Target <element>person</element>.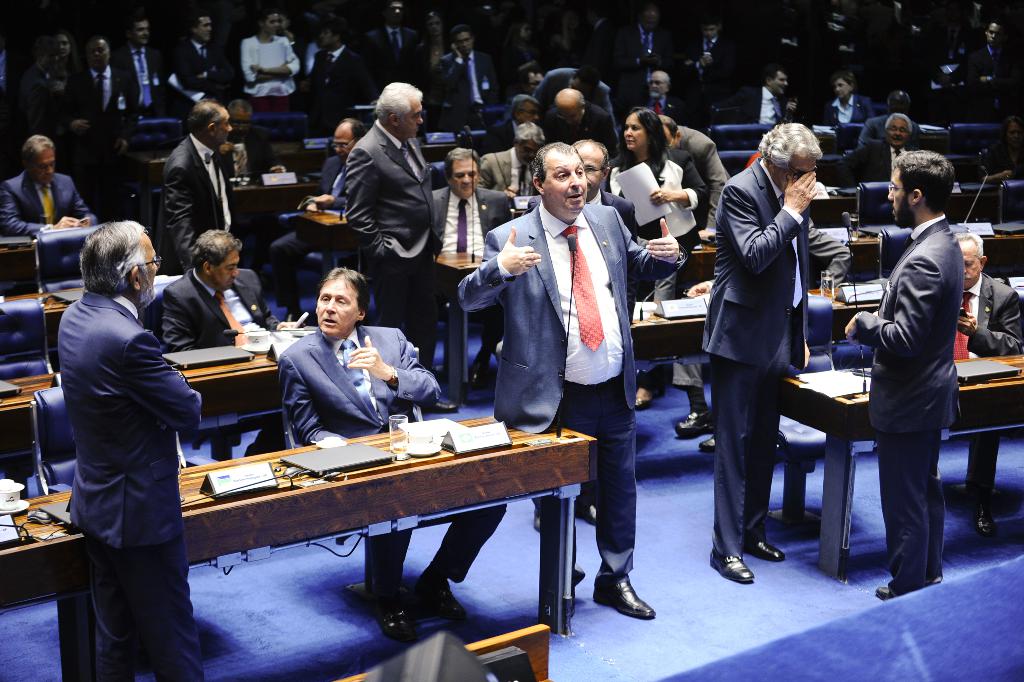
Target region: [35,25,75,88].
